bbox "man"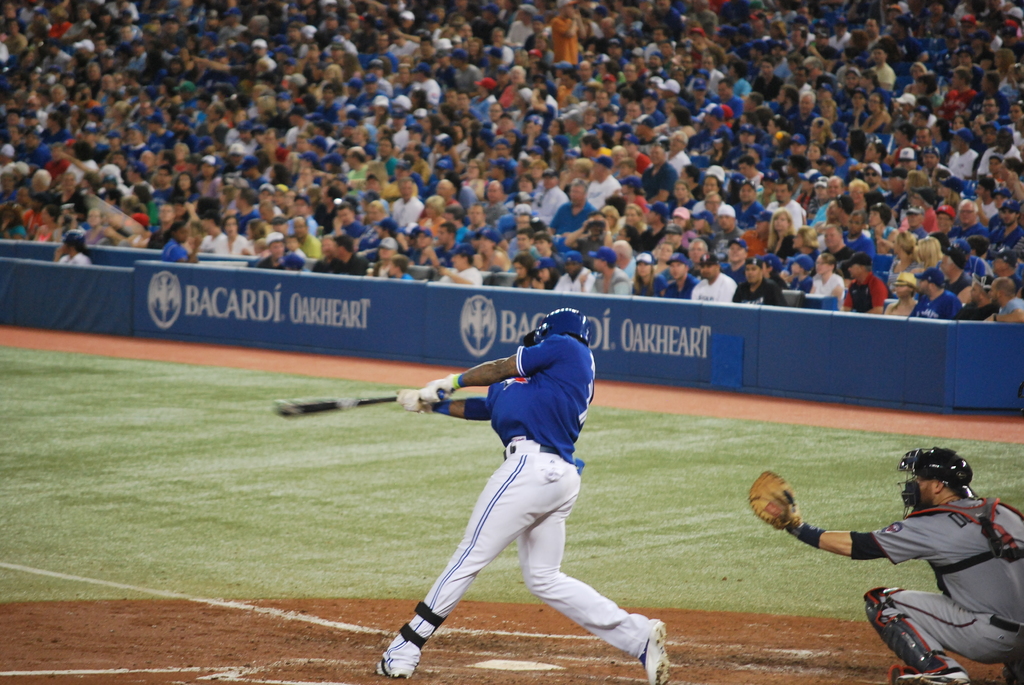
<box>988,202,1023,258</box>
